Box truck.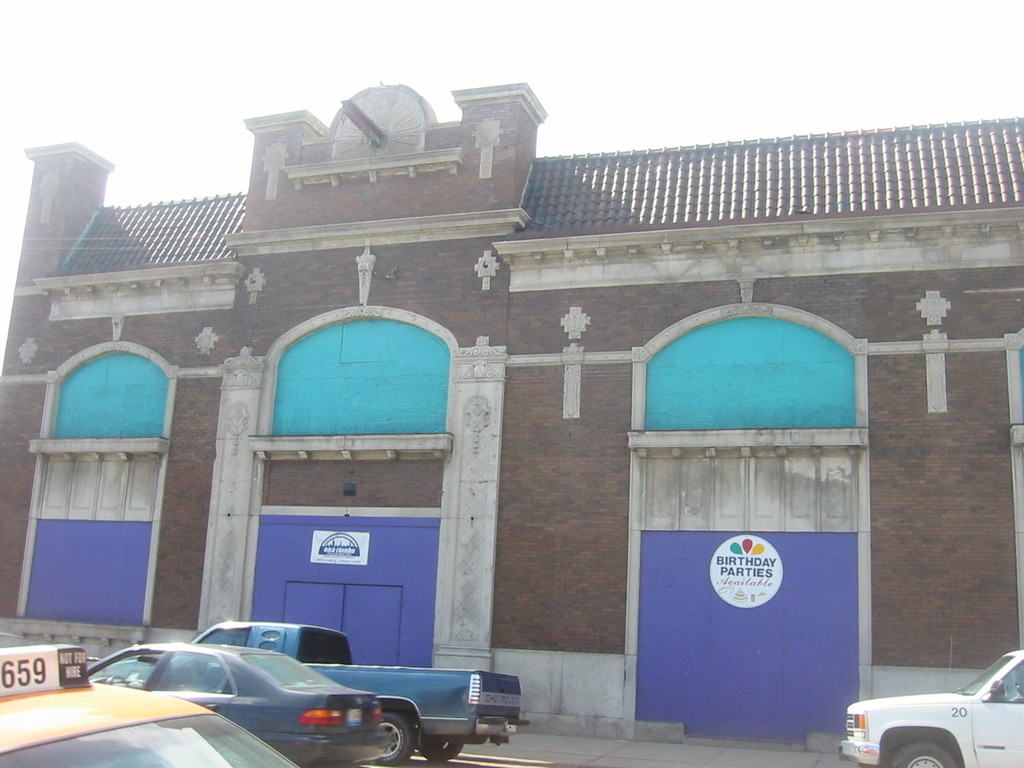
bbox(850, 685, 1023, 767).
